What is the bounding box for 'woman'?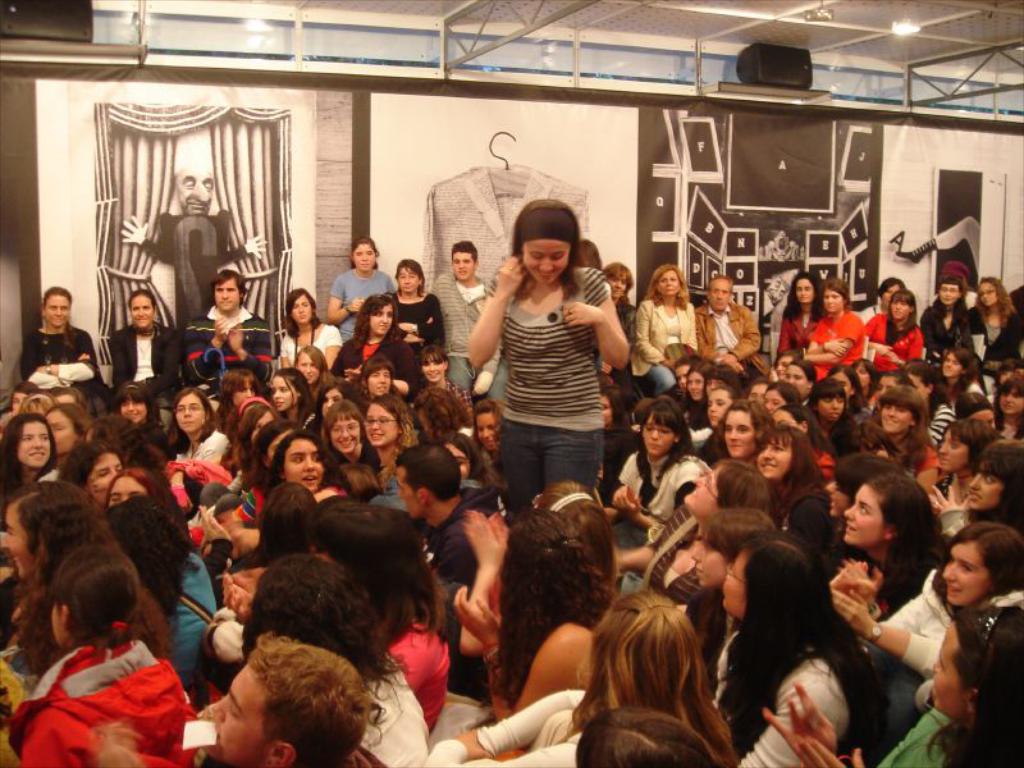
locate(458, 503, 602, 751).
